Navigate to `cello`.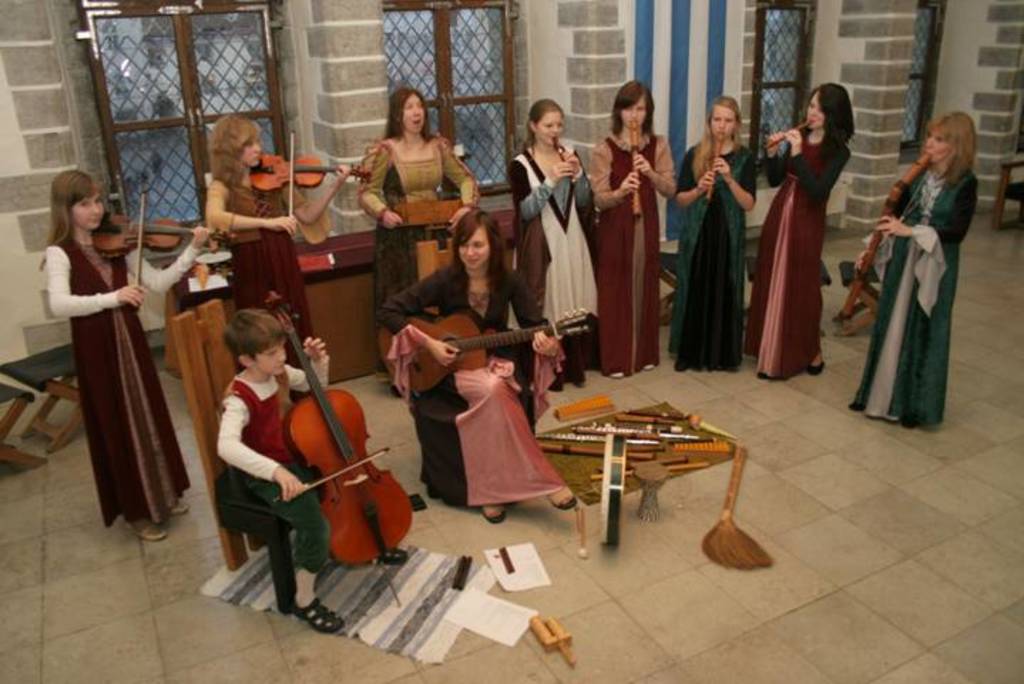
Navigation target: detection(385, 295, 595, 398).
